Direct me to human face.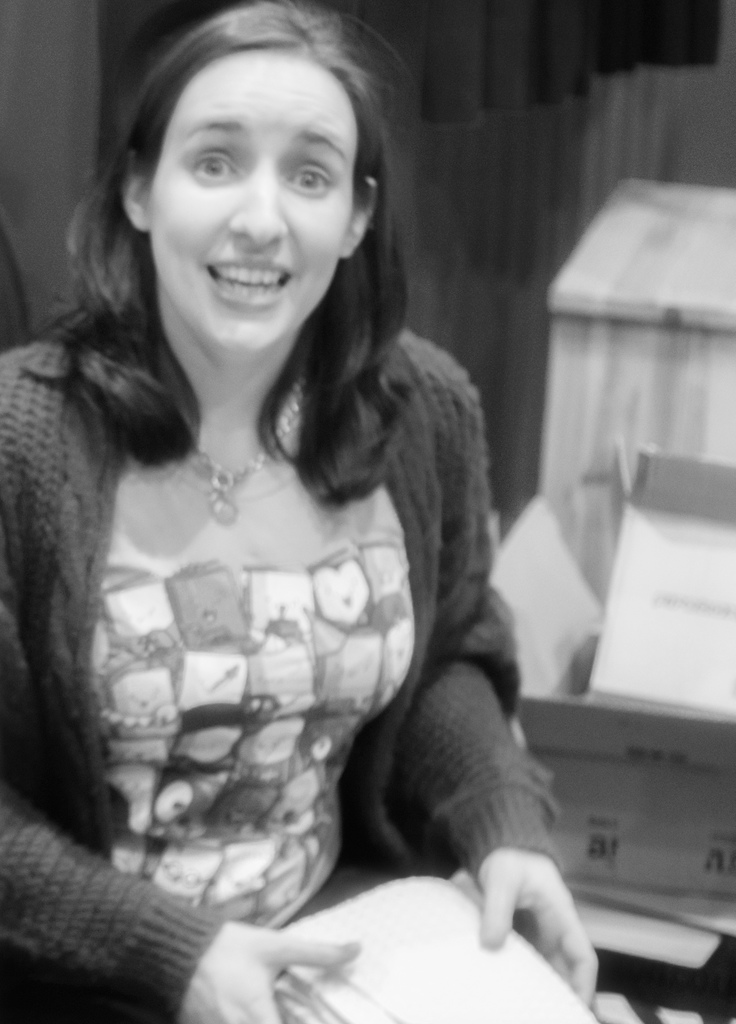
Direction: 152, 37, 358, 349.
